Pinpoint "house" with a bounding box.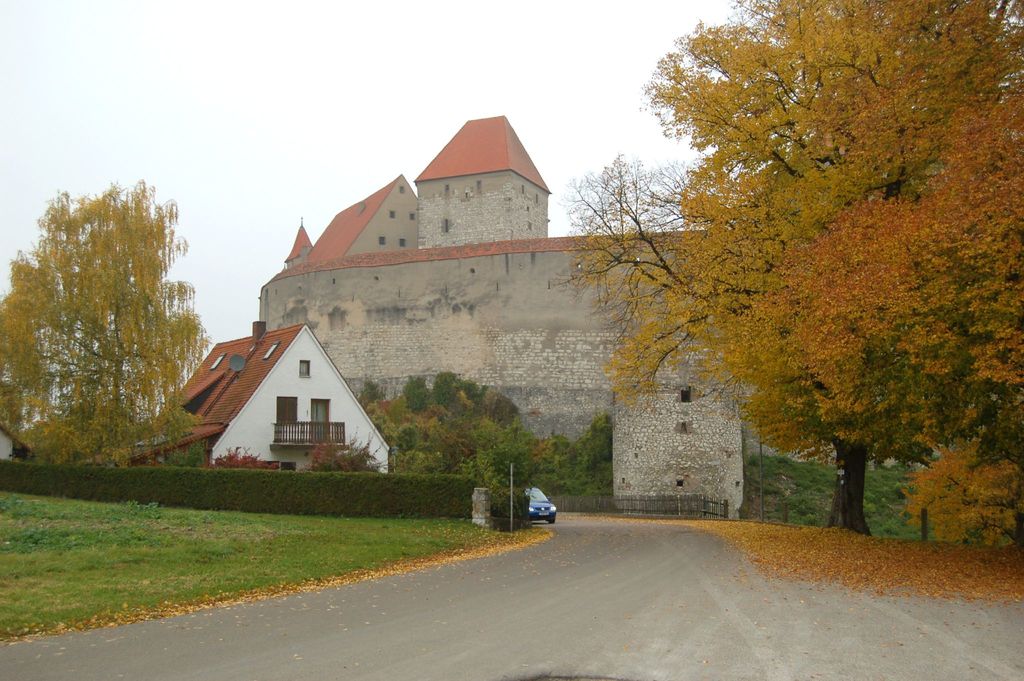
box=[186, 299, 392, 480].
